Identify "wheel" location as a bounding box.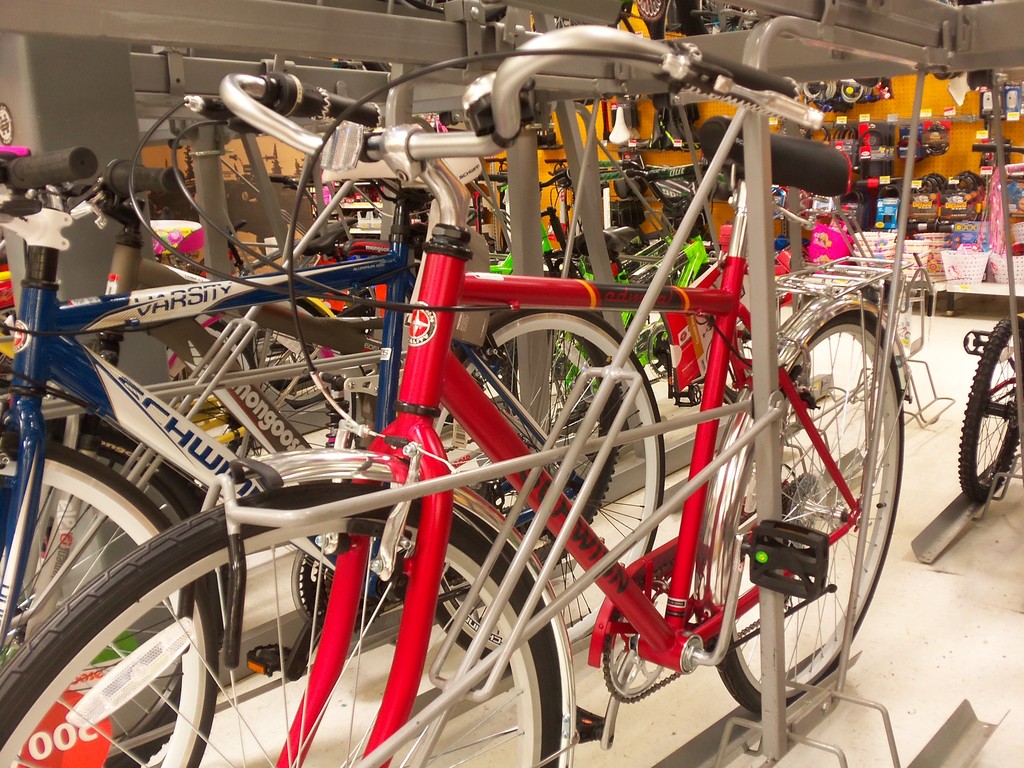
x1=0 y1=436 x2=207 y2=767.
